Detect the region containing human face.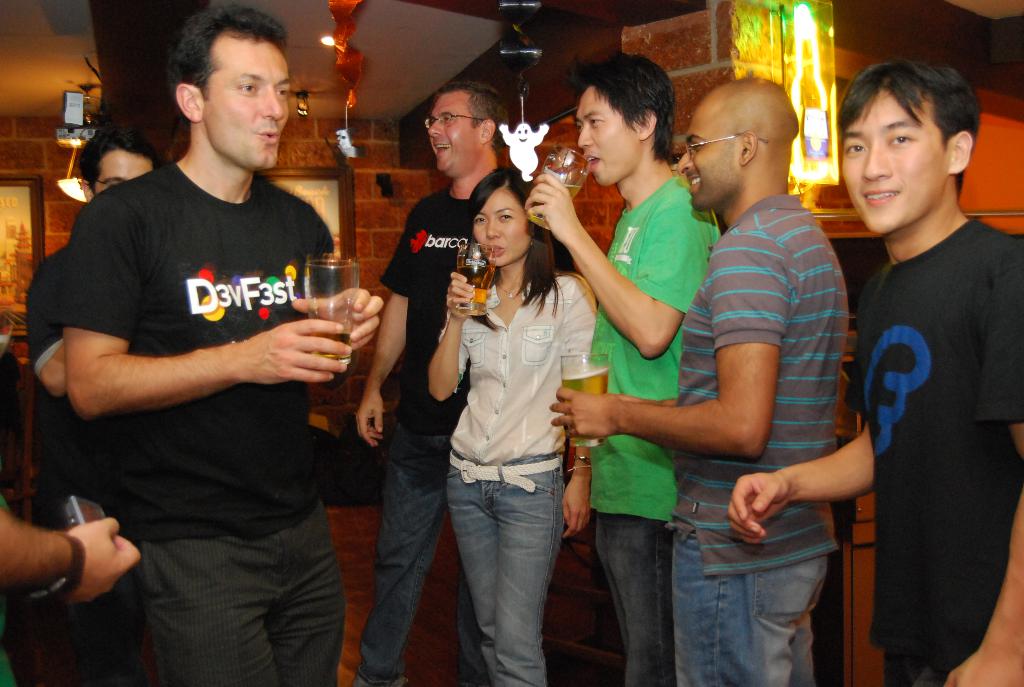
pyautogui.locateOnScreen(577, 82, 640, 186).
